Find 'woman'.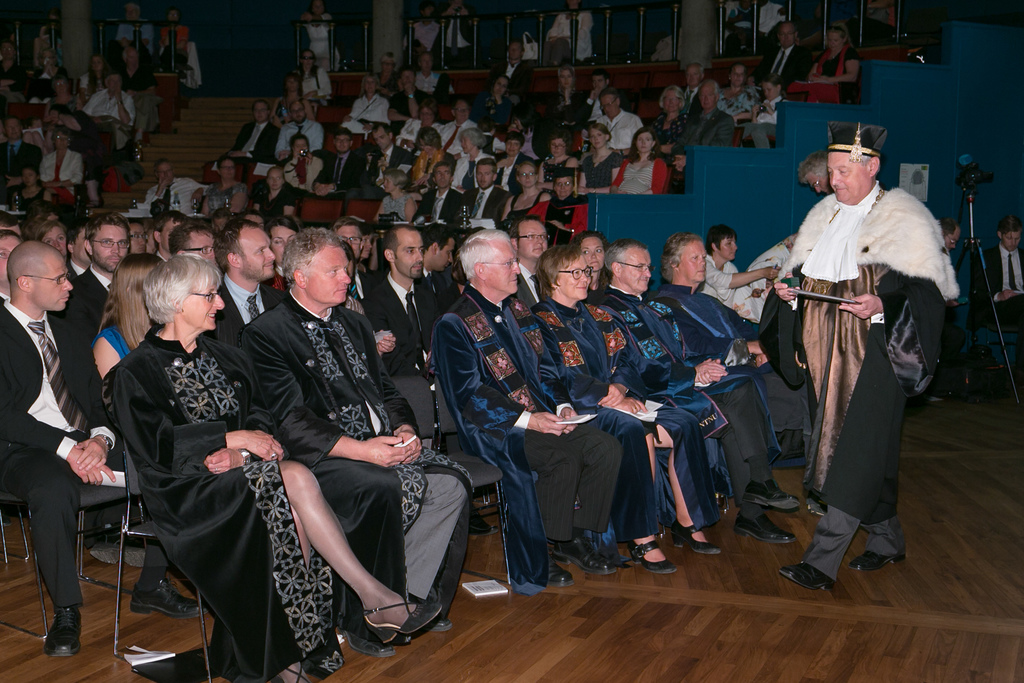
l=410, t=126, r=452, b=191.
